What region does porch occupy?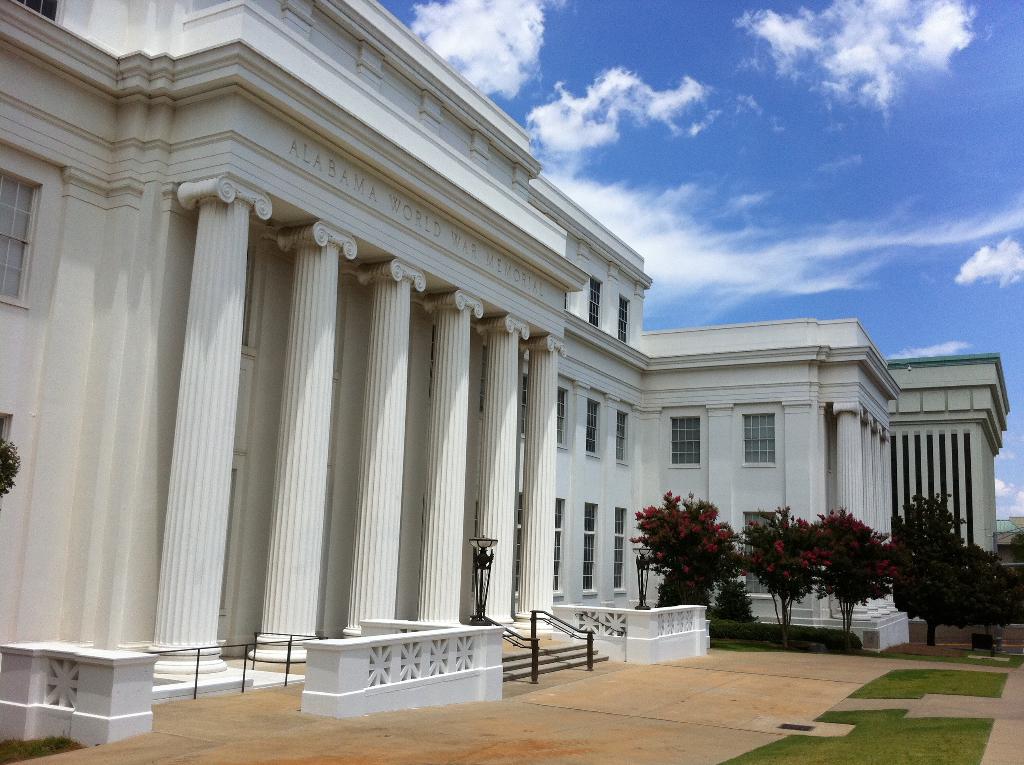
(left=546, top=588, right=710, bottom=662).
